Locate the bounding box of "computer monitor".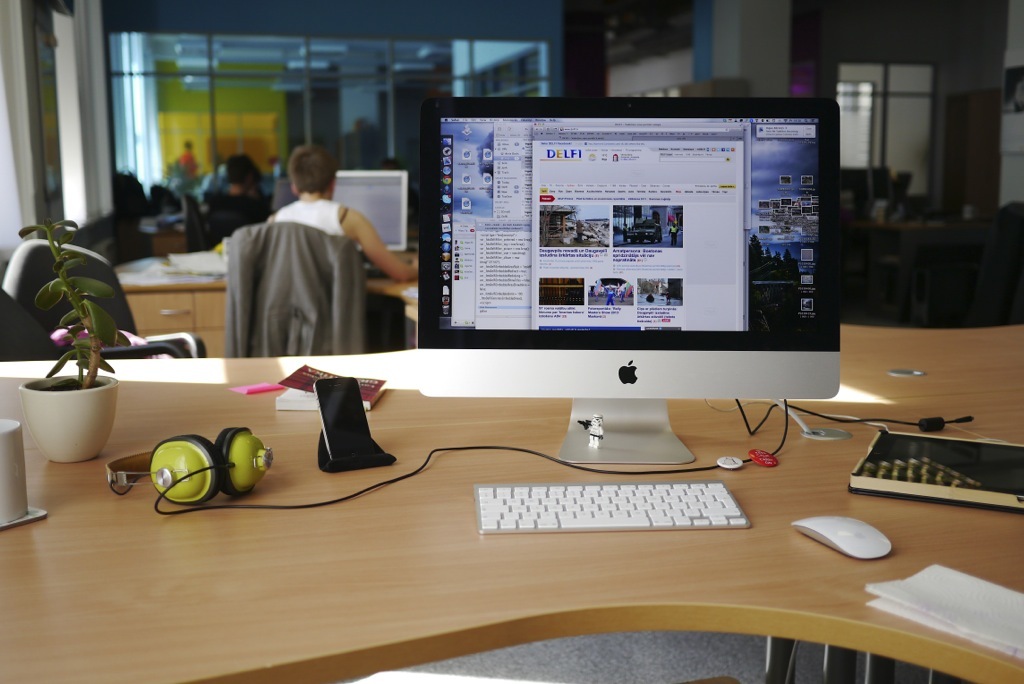
Bounding box: pyautogui.locateOnScreen(270, 176, 300, 214).
